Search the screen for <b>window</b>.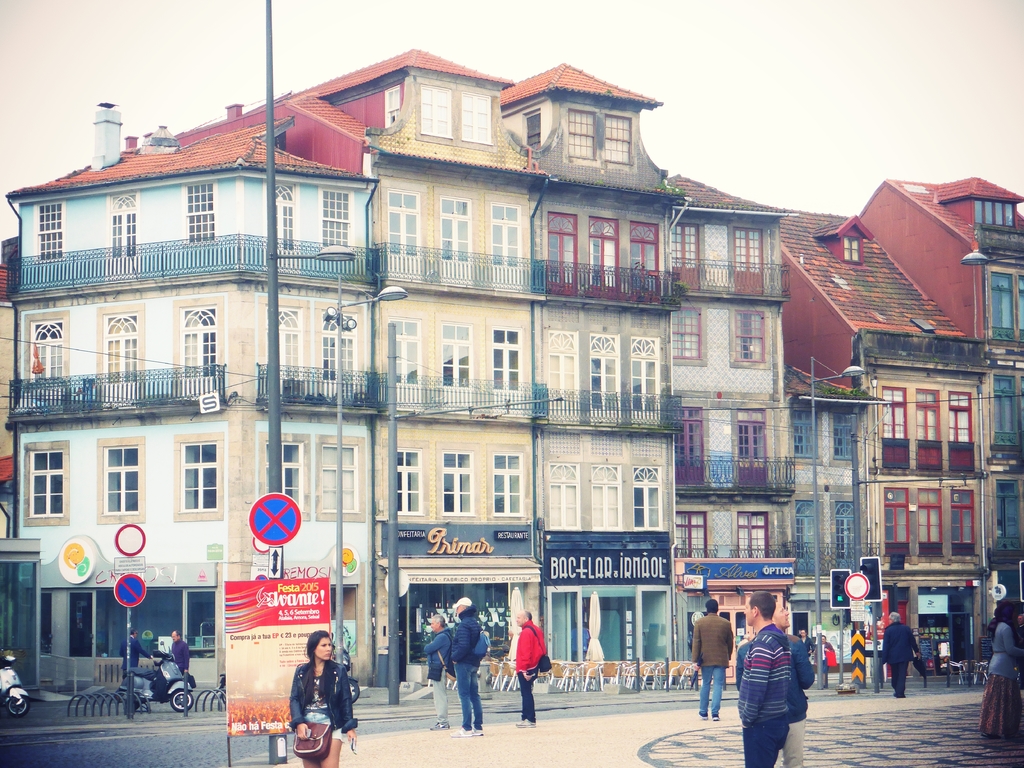
Found at pyautogui.locateOnScreen(460, 95, 496, 144).
